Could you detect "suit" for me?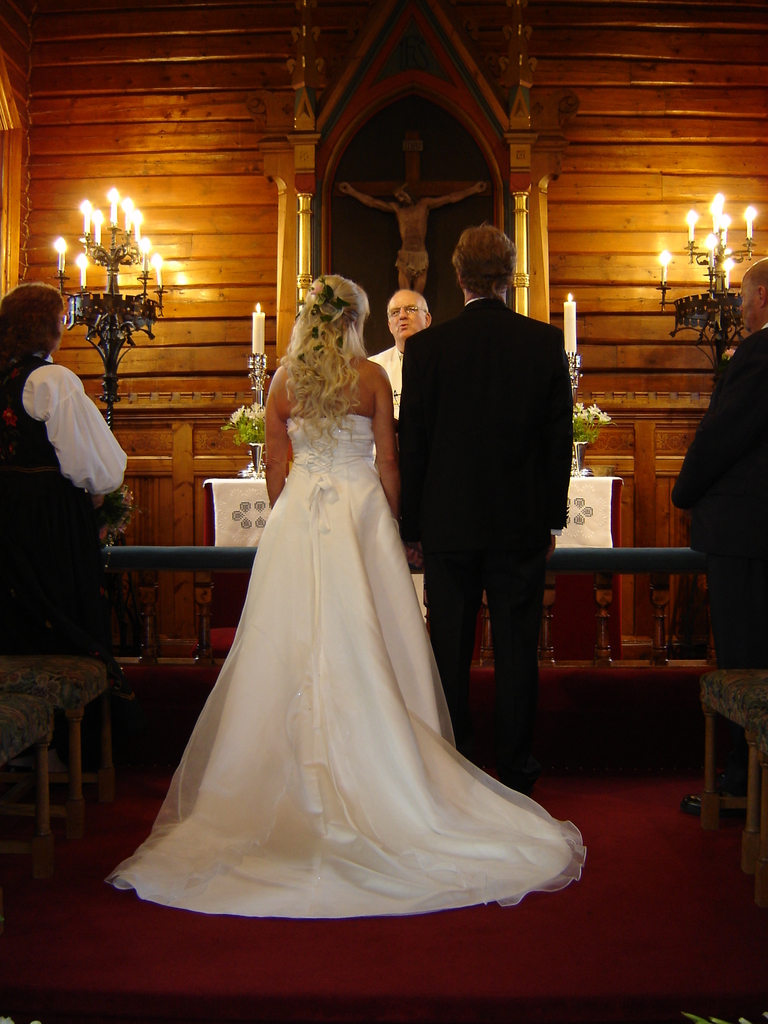
Detection result: x1=387 y1=296 x2=572 y2=554.
